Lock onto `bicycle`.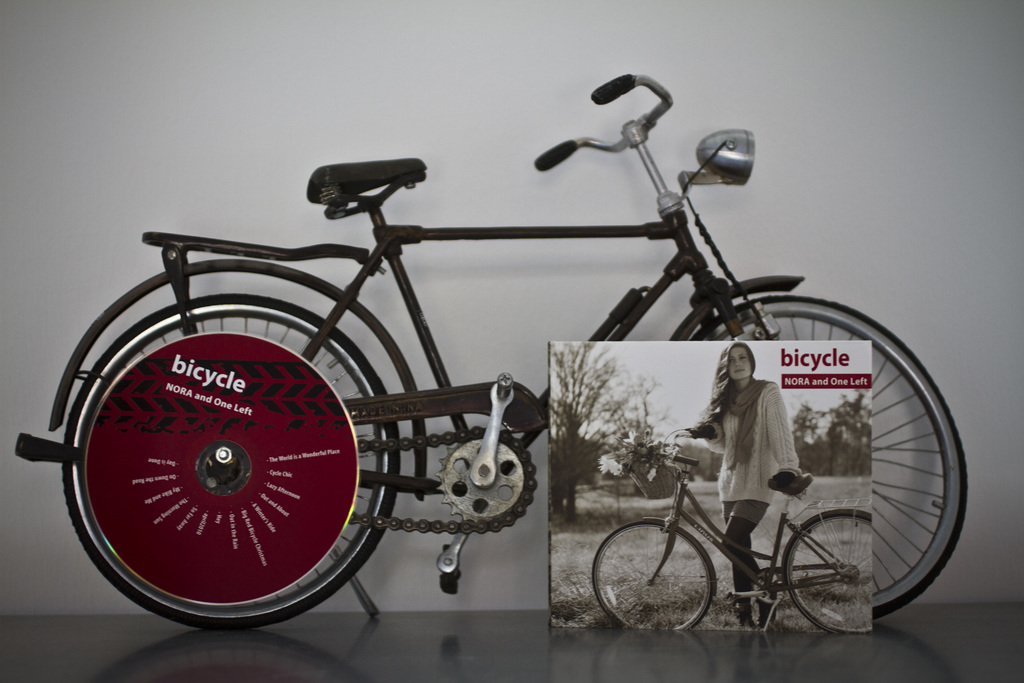
Locked: l=28, t=102, r=948, b=632.
